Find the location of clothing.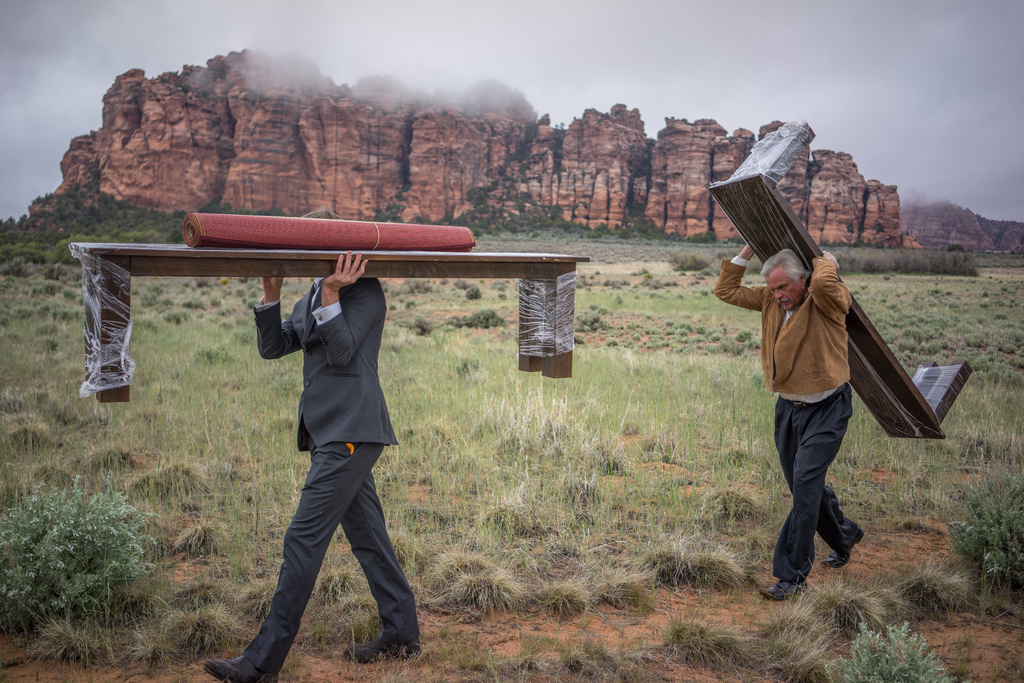
Location: bbox(242, 268, 414, 638).
